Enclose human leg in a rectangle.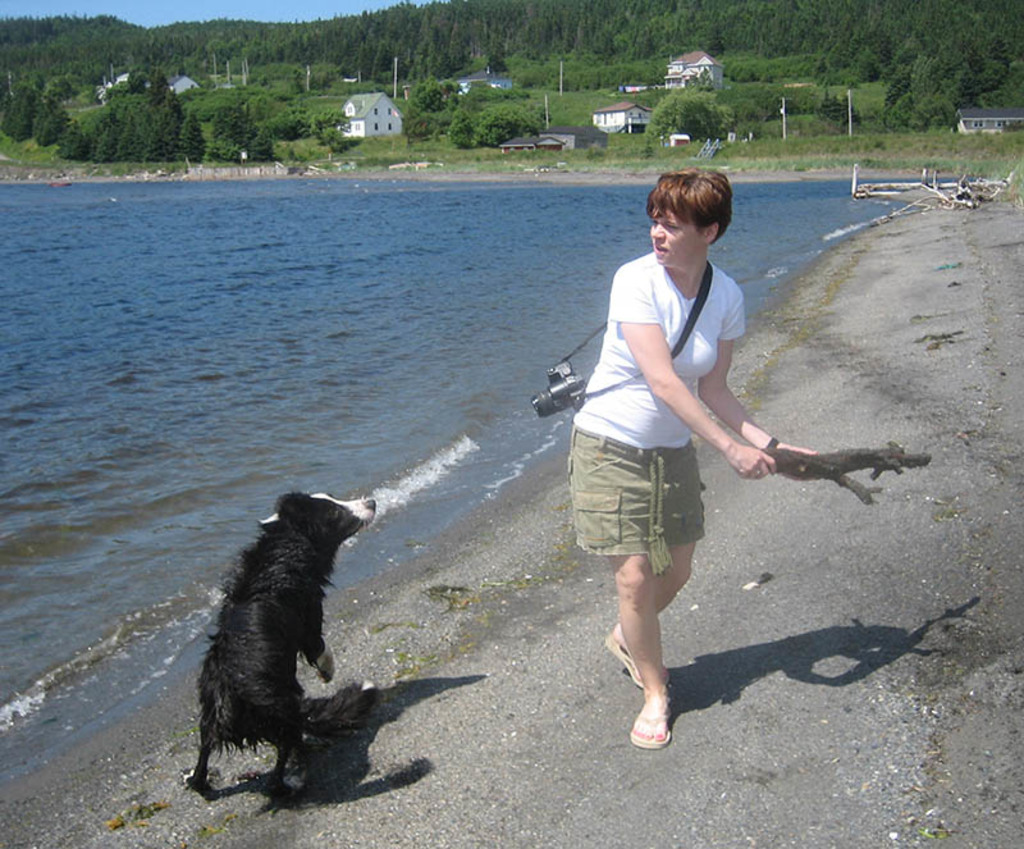
<bbox>600, 533, 691, 688</bbox>.
